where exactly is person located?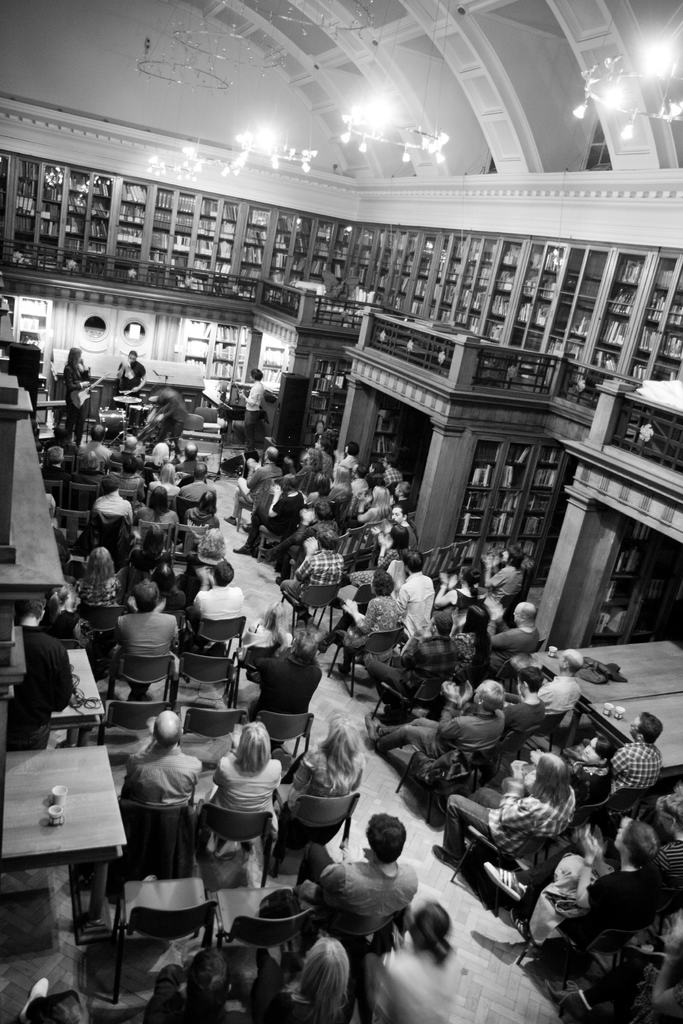
Its bounding box is <bbox>473, 603, 541, 669</bbox>.
